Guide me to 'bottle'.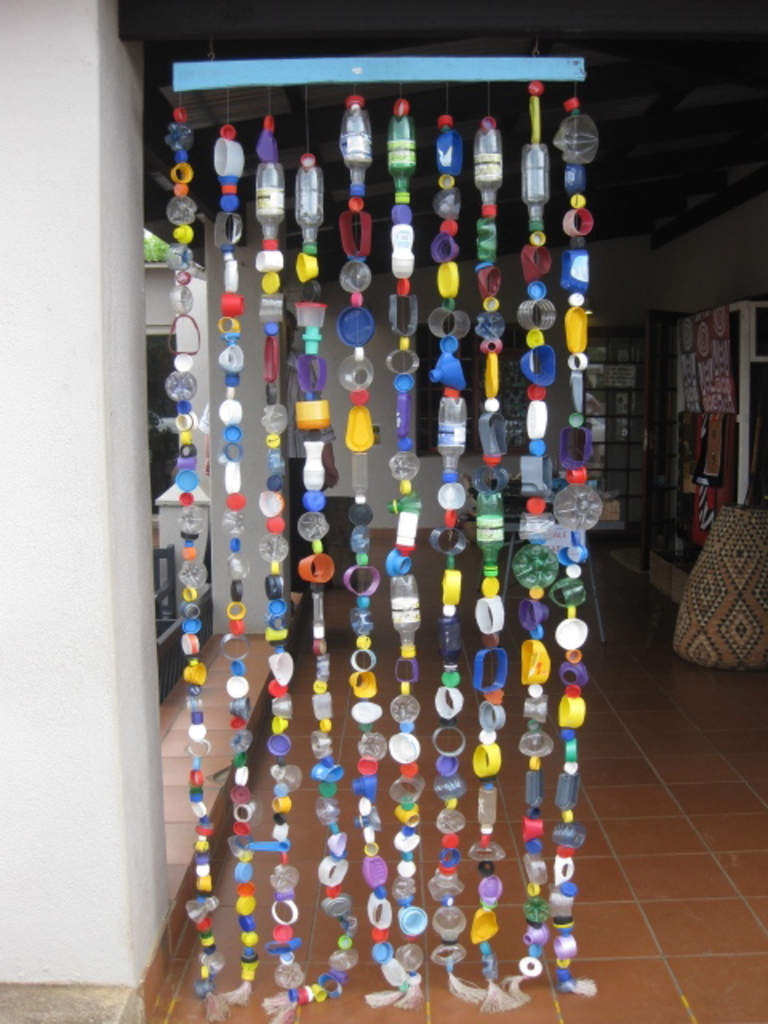
Guidance: pyautogui.locateOnScreen(387, 576, 421, 659).
